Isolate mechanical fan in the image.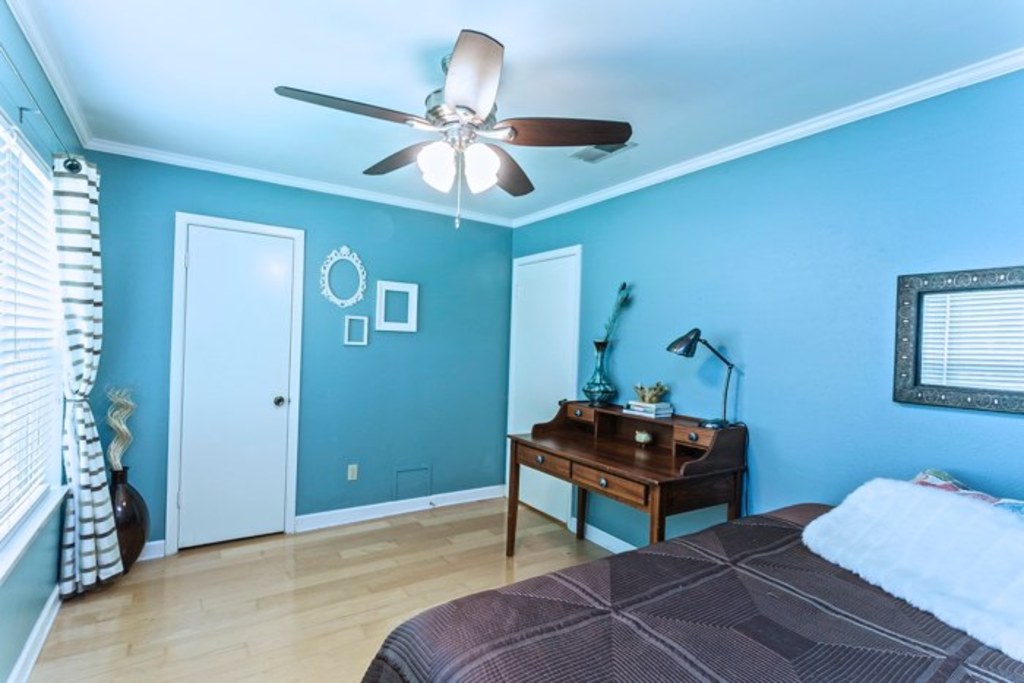
Isolated region: detection(275, 23, 630, 227).
